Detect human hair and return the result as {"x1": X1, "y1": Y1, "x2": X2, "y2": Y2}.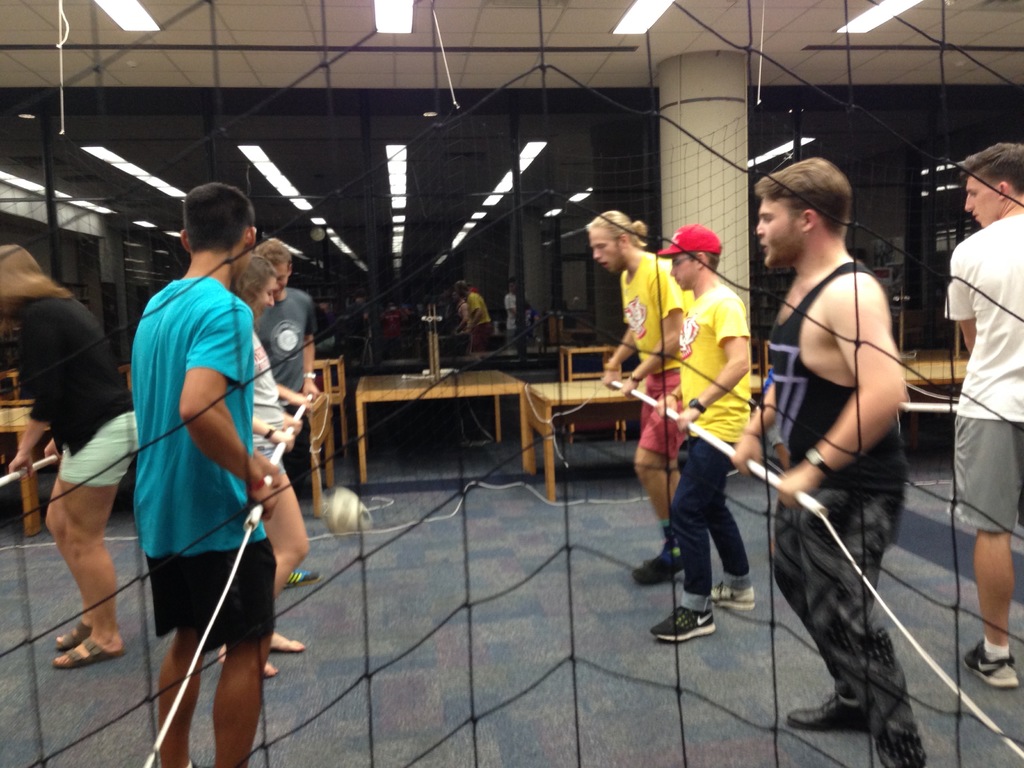
{"x1": 754, "y1": 158, "x2": 853, "y2": 246}.
